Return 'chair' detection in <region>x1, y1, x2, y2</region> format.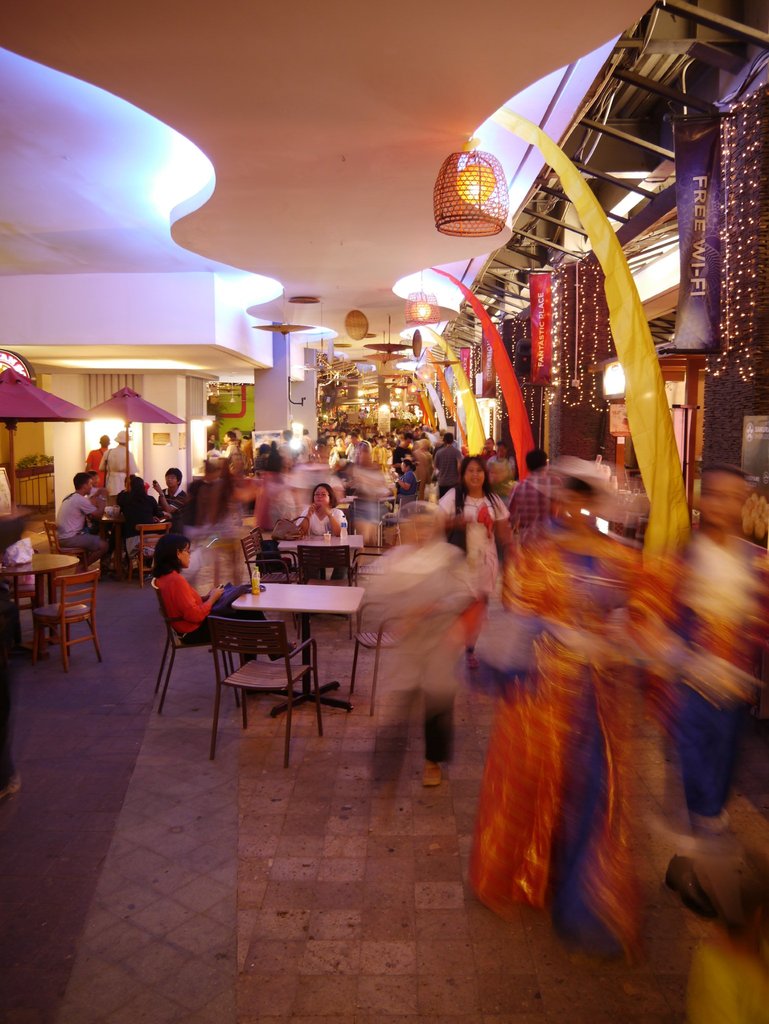
<region>151, 581, 247, 712</region>.
